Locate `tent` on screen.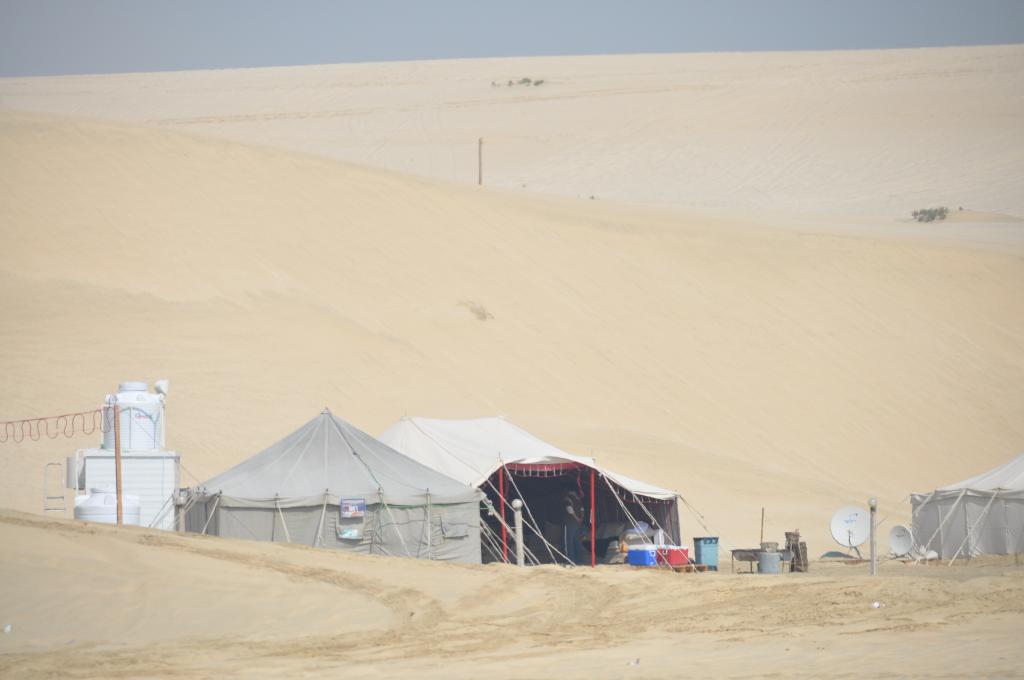
On screen at region(176, 419, 489, 566).
